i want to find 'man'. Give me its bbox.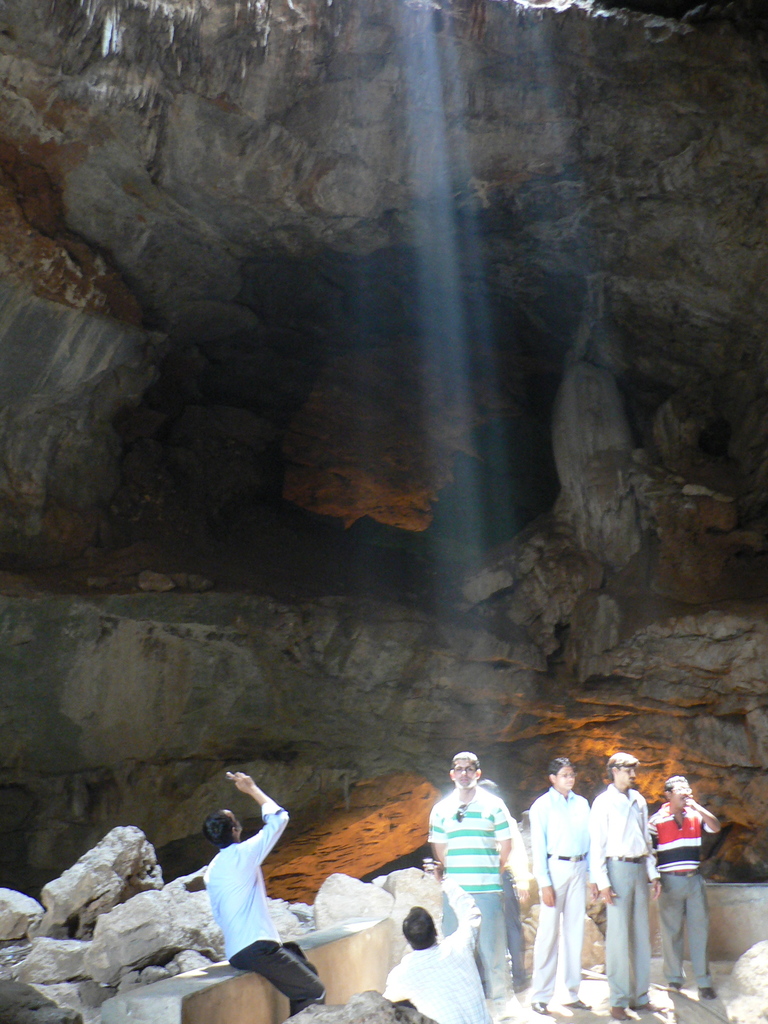
box(654, 772, 716, 1002).
